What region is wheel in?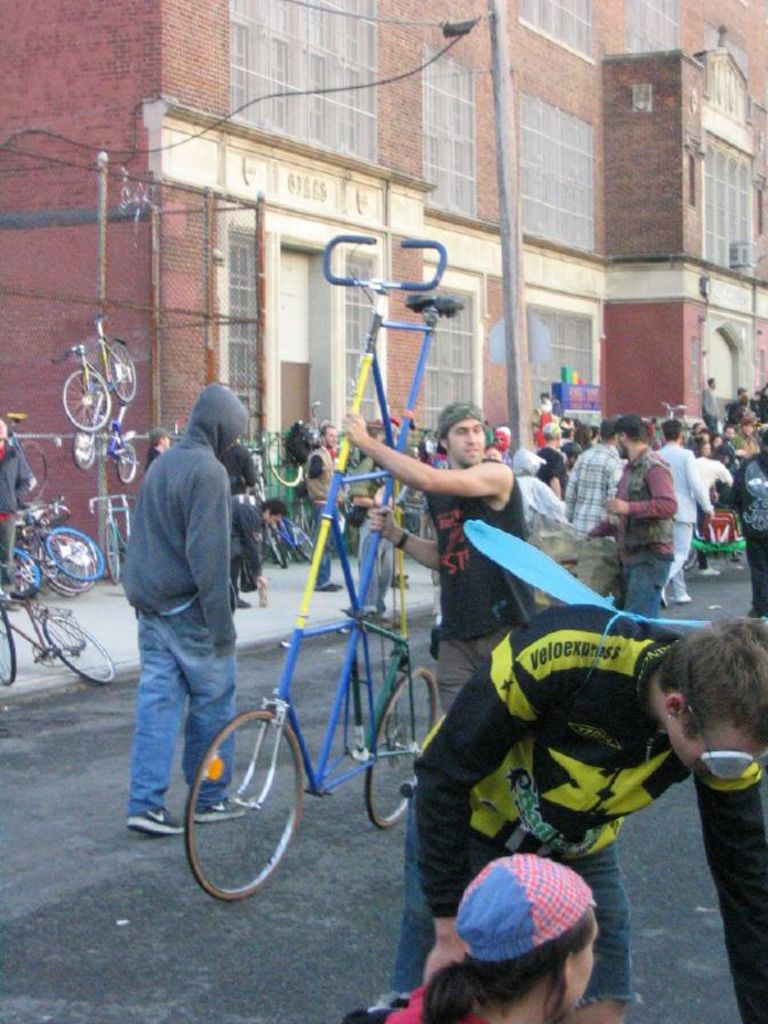
rect(40, 544, 93, 598).
